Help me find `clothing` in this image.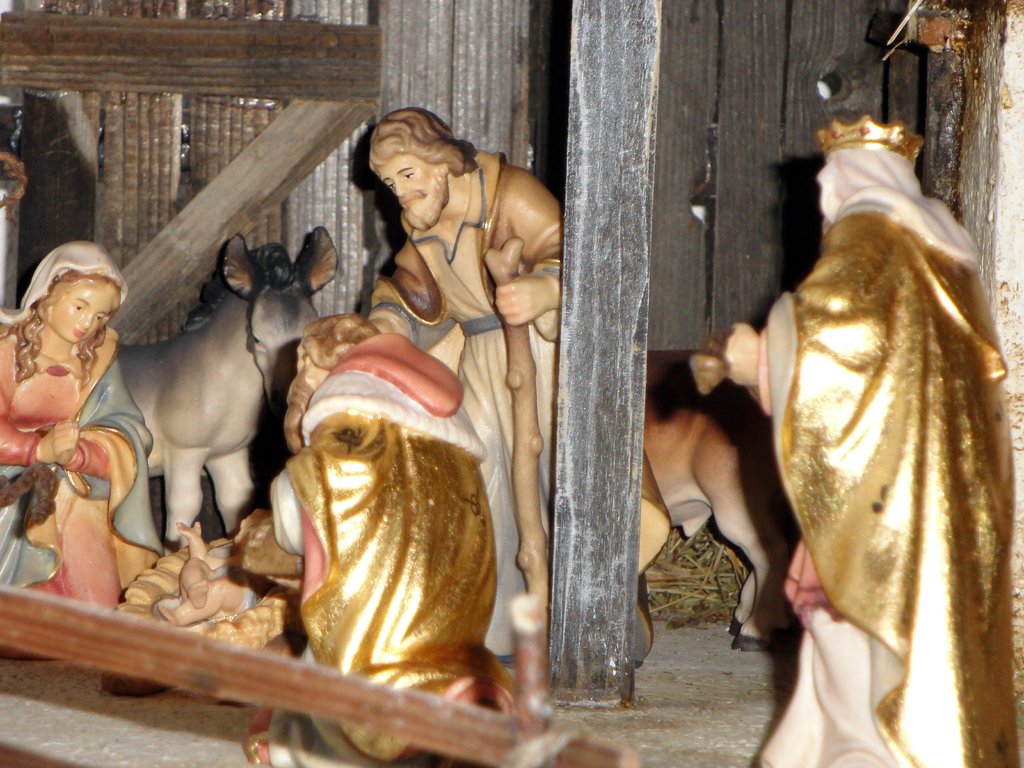
Found it: (364,154,572,657).
